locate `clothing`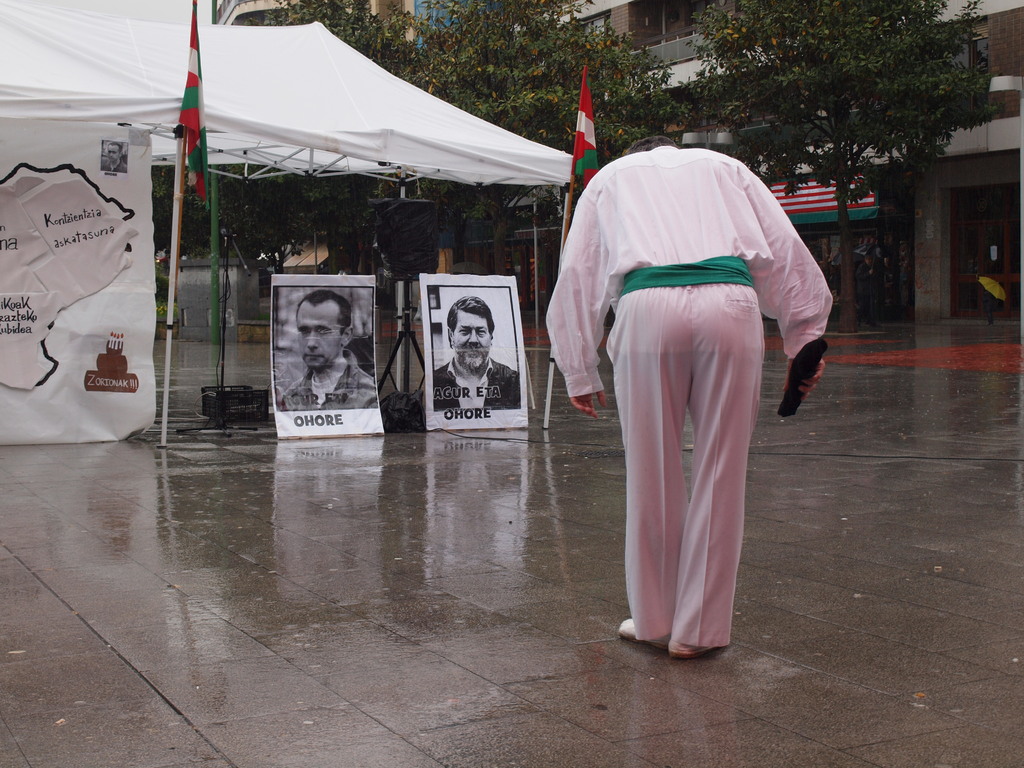
566 125 819 652
